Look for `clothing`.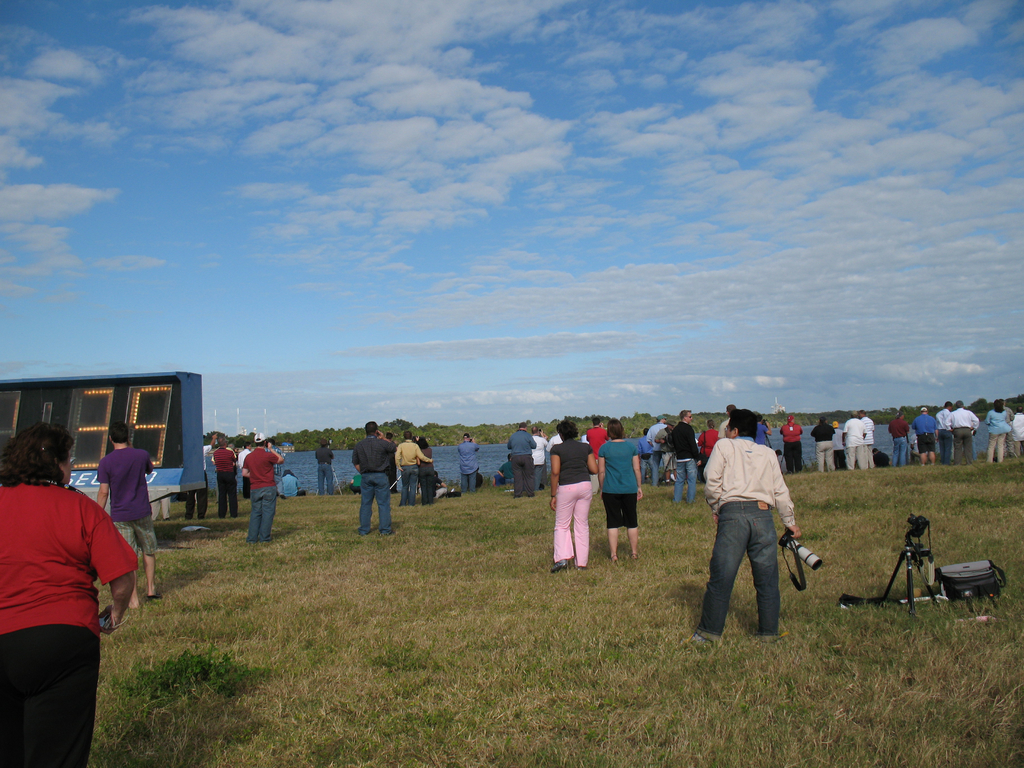
Found: 647, 420, 669, 484.
